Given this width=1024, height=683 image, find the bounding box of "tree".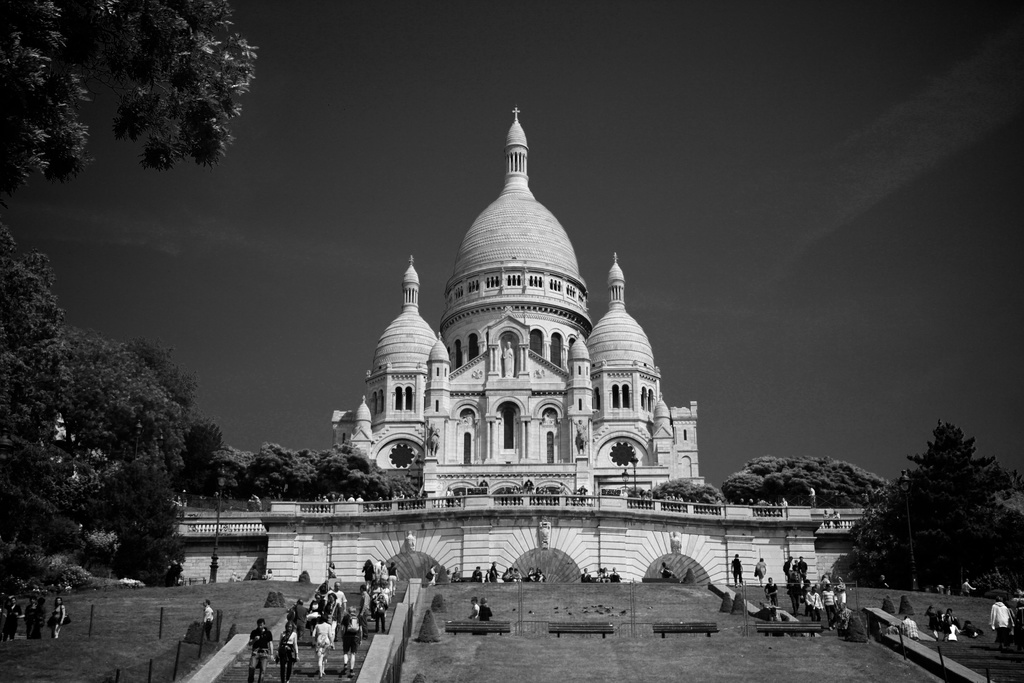
[15,263,233,626].
